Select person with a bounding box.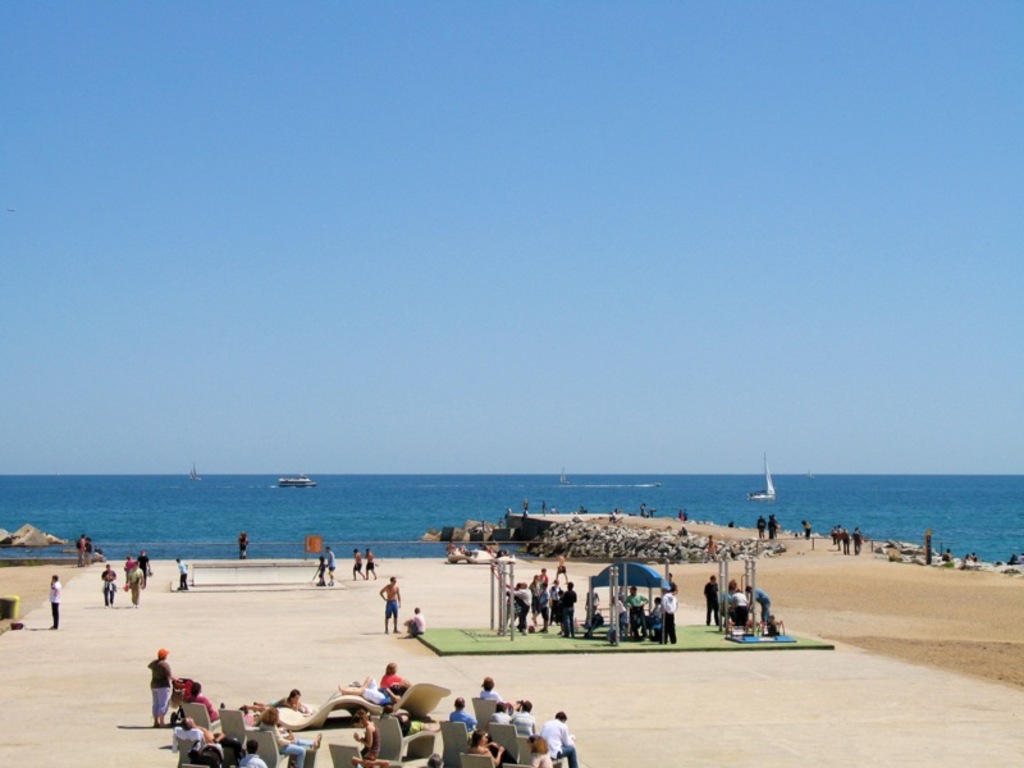
[463, 727, 520, 765].
